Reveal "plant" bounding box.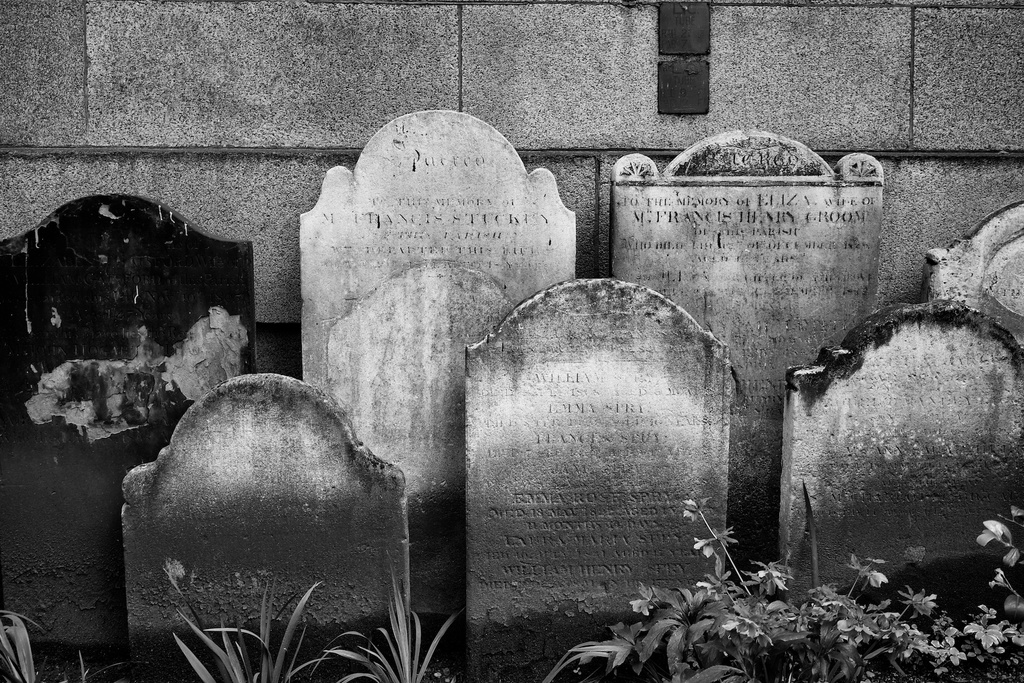
Revealed: bbox=[329, 580, 477, 682].
